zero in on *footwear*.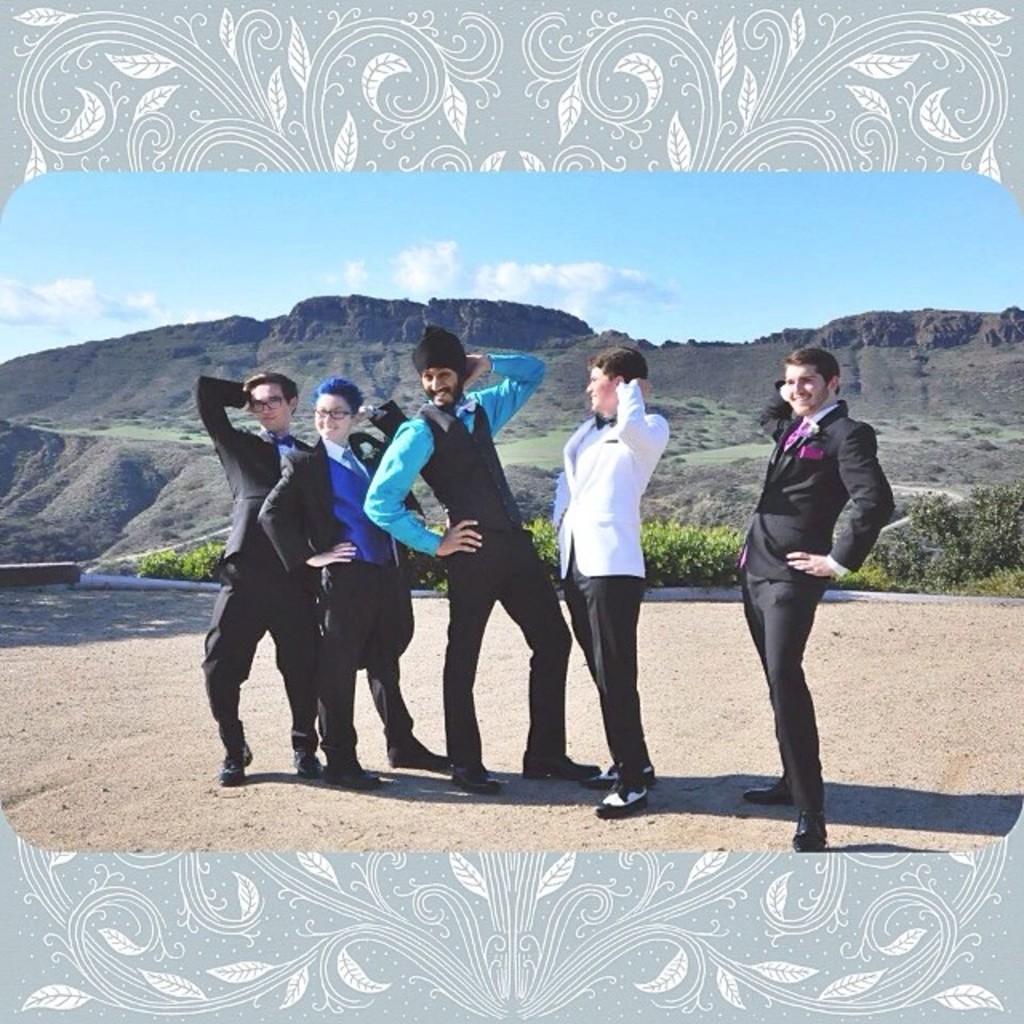
Zeroed in: bbox=(394, 746, 446, 771).
